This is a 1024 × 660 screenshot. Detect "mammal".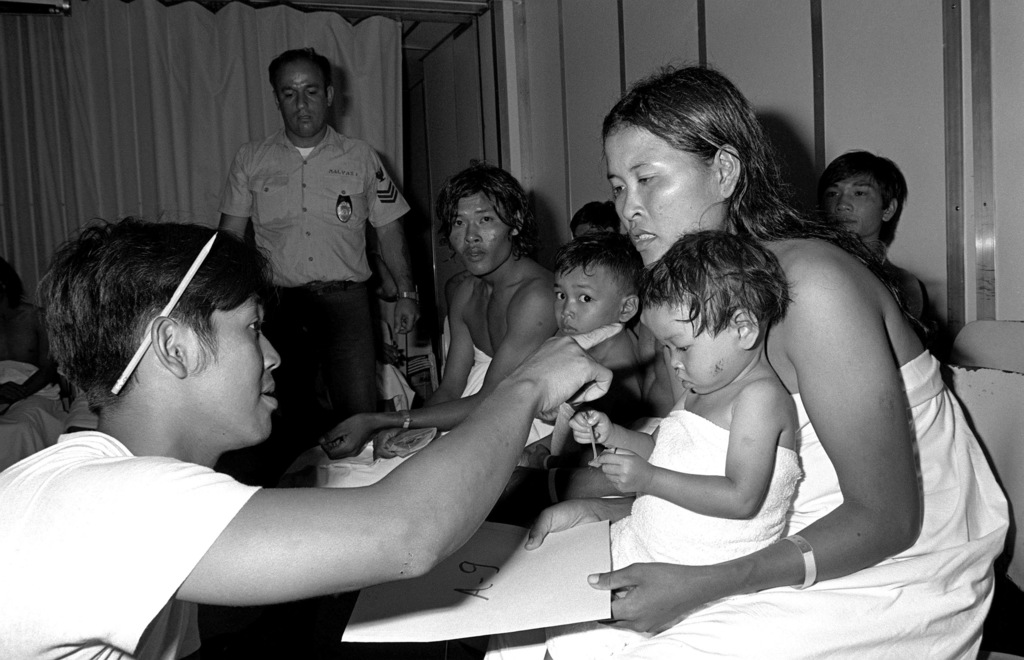
left=317, top=149, right=553, bottom=487.
